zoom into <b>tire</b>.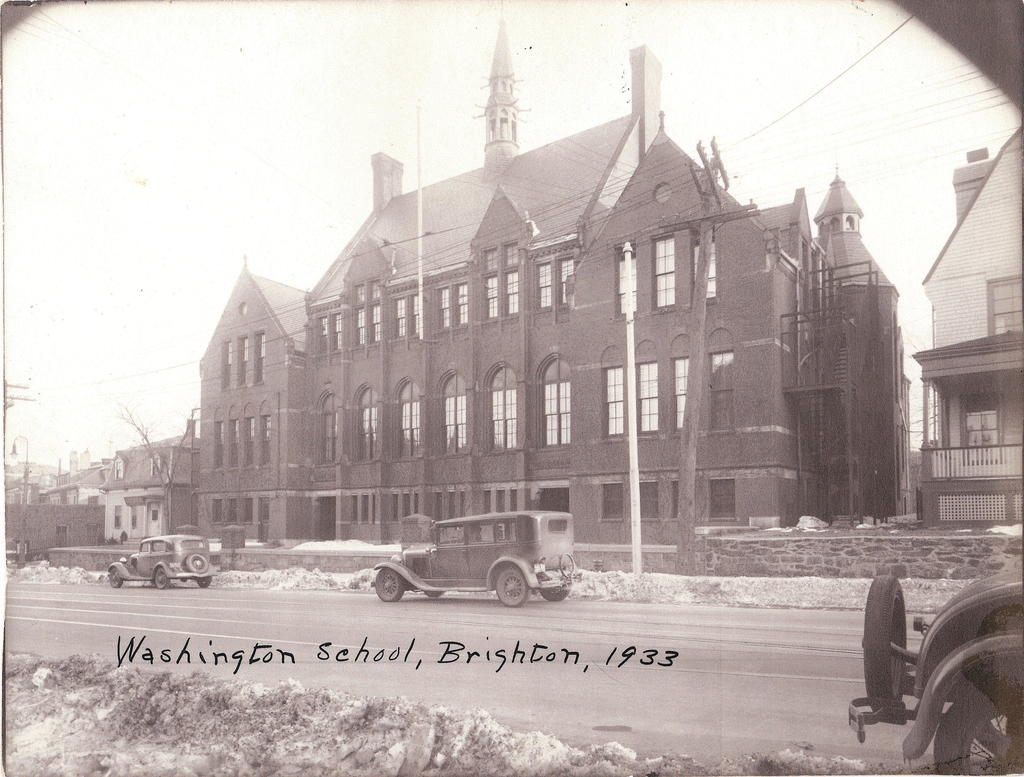
Zoom target: 863, 575, 907, 712.
